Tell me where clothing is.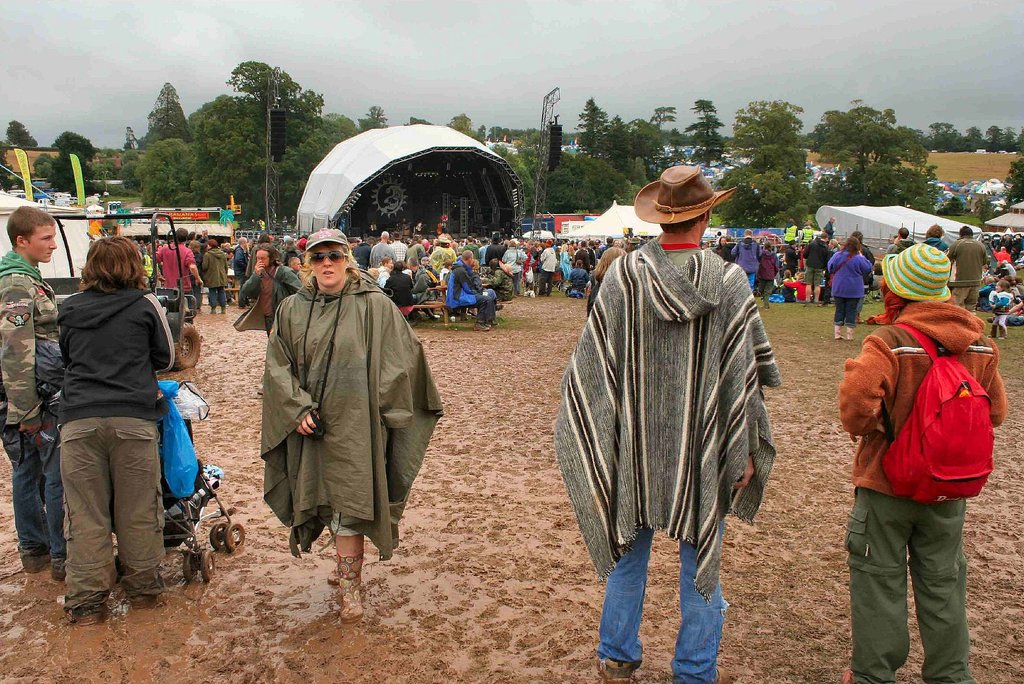
clothing is at bbox=(271, 266, 305, 304).
